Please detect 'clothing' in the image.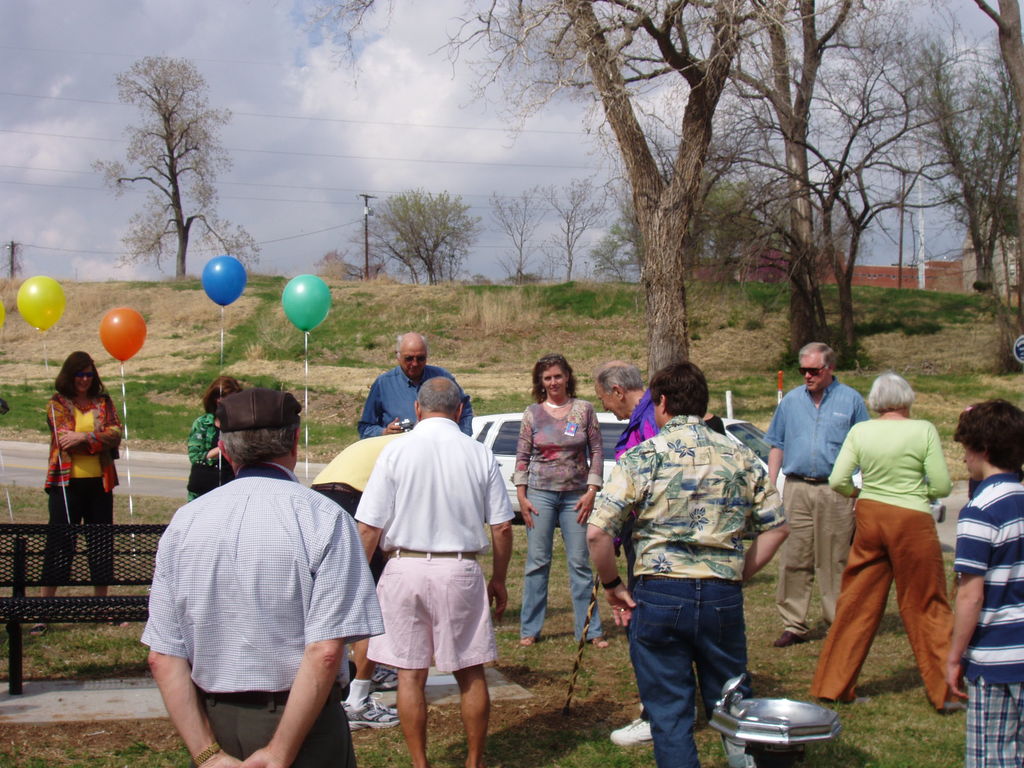
l=143, t=467, r=382, b=767.
